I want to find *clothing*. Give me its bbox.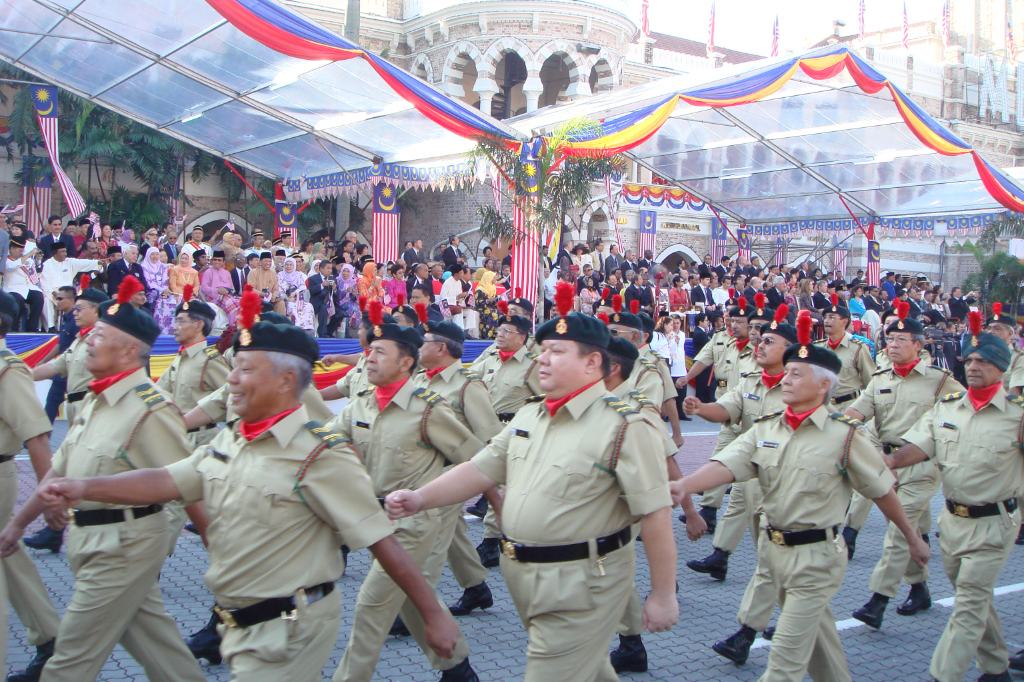
997, 344, 1023, 401.
